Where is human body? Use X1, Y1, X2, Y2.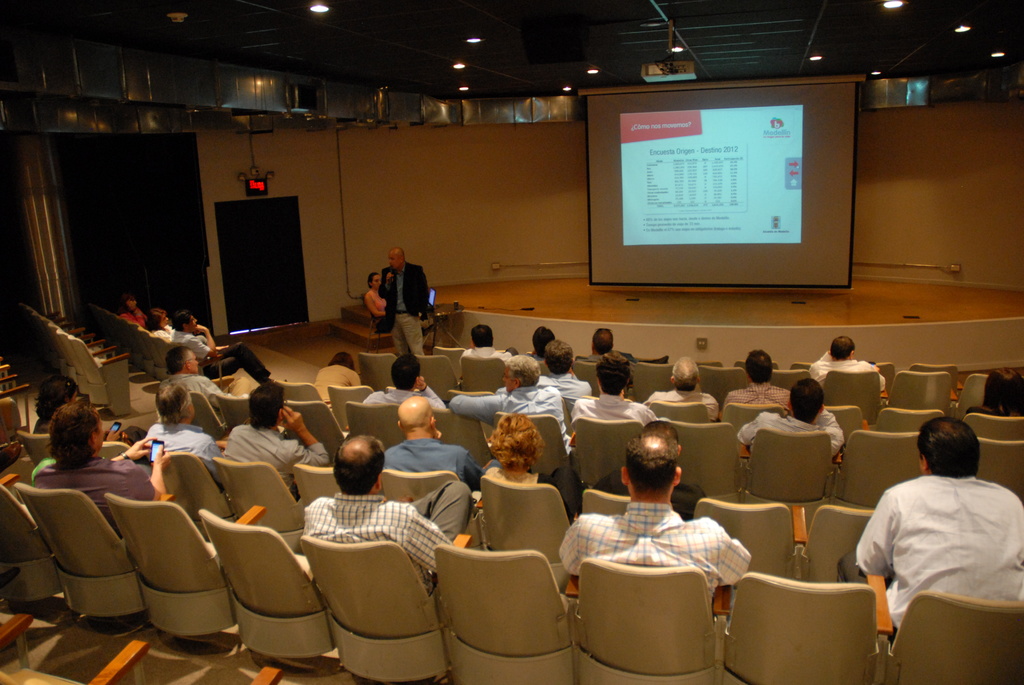
806, 328, 882, 384.
